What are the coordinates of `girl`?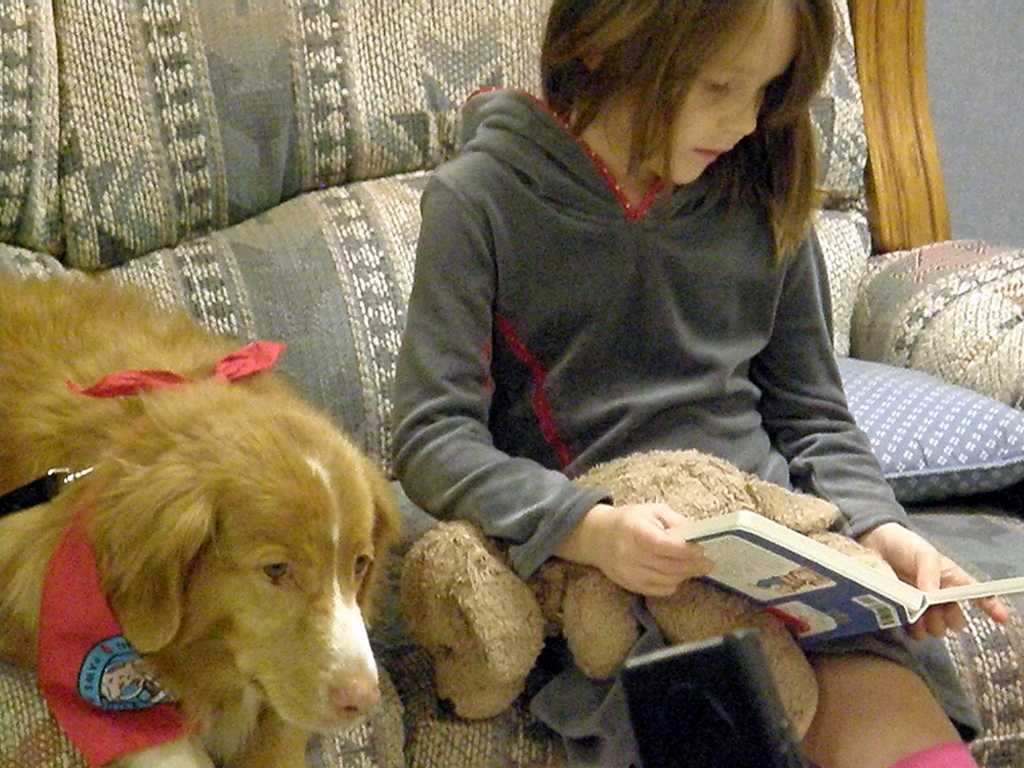
detection(389, 0, 1010, 767).
